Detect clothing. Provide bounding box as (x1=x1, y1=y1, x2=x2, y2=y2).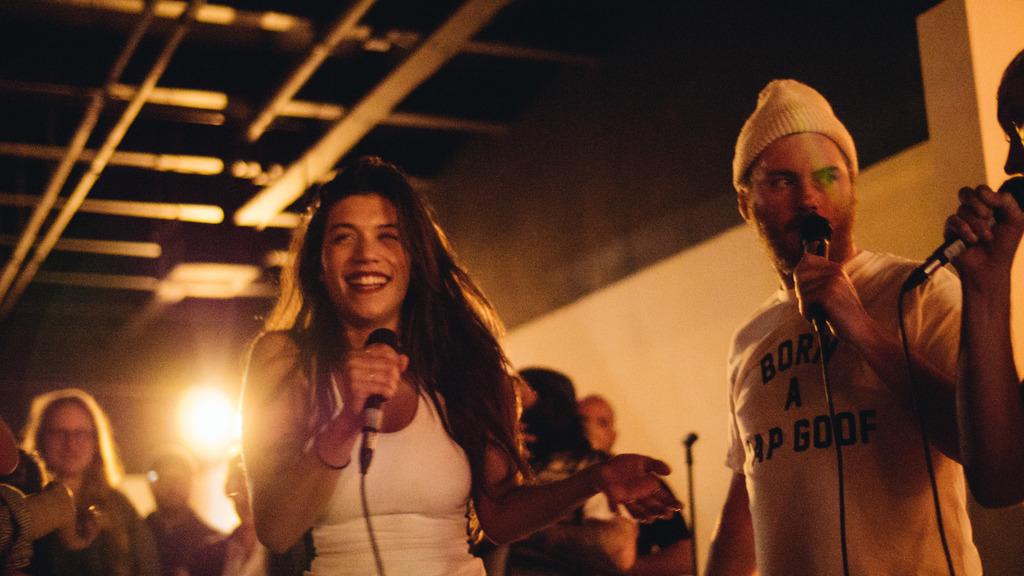
(x1=710, y1=185, x2=995, y2=568).
